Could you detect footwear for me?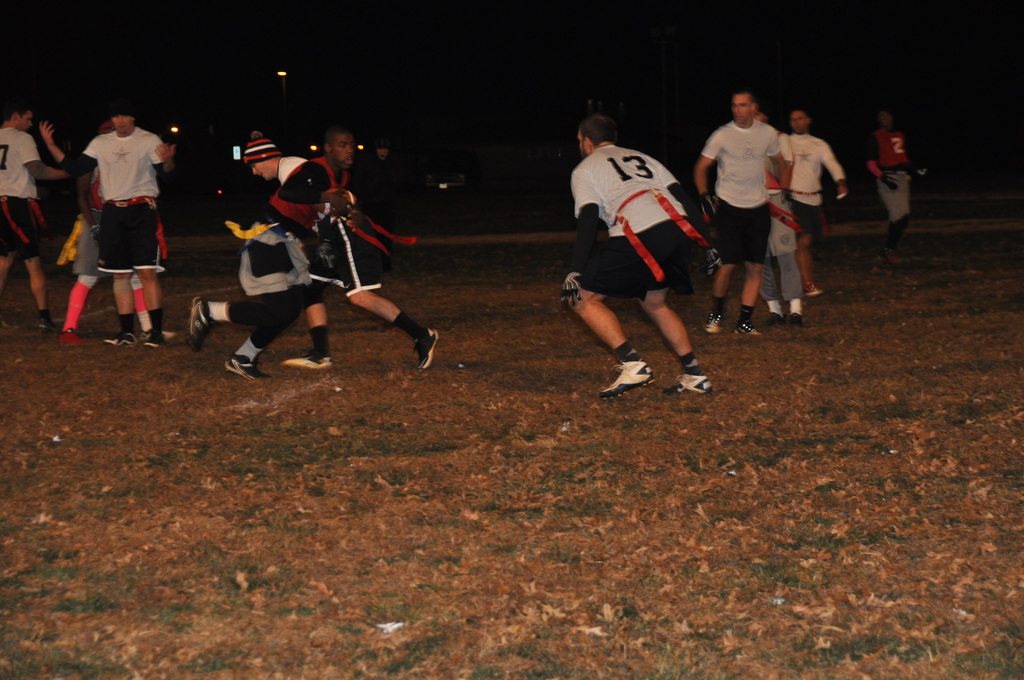
Detection result: BBox(184, 295, 218, 354).
